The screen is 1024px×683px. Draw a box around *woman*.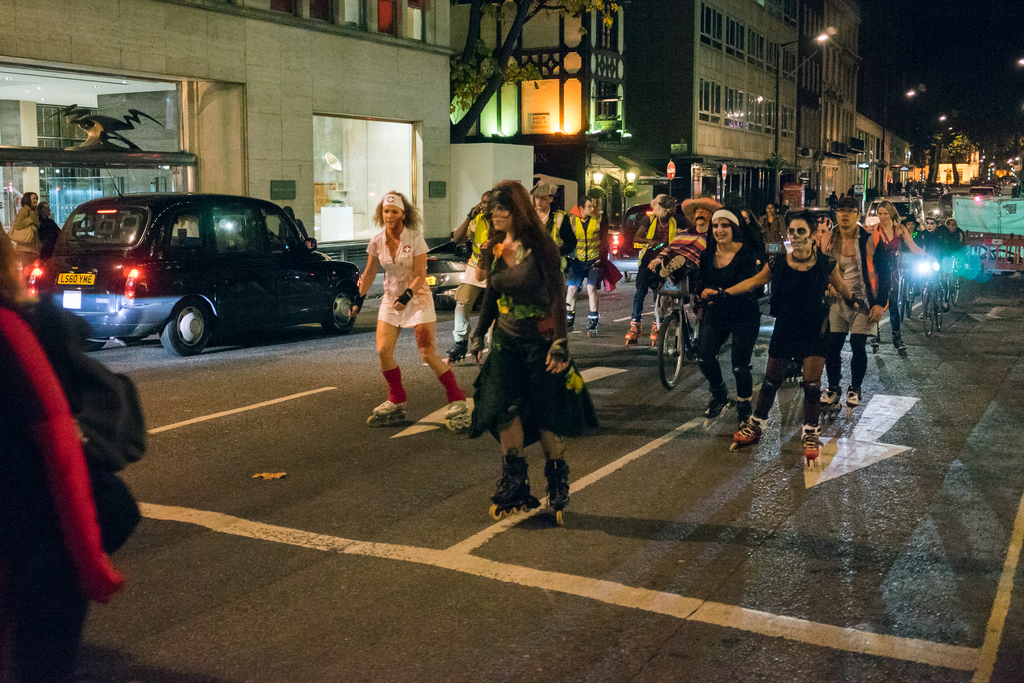
x1=8 y1=189 x2=42 y2=268.
